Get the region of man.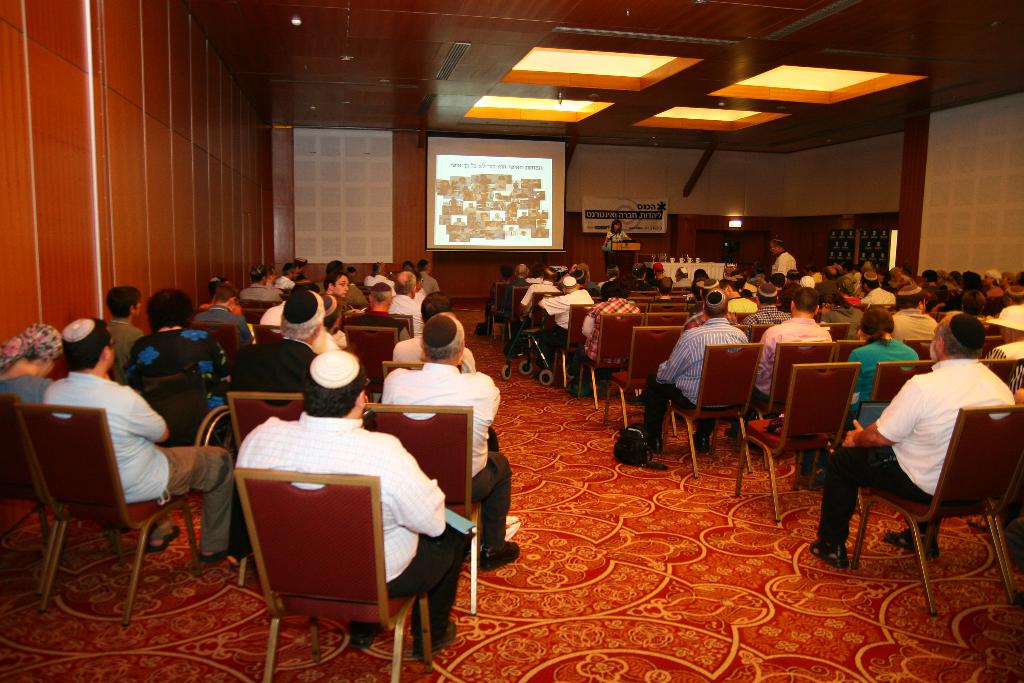
[left=237, top=356, right=468, bottom=648].
